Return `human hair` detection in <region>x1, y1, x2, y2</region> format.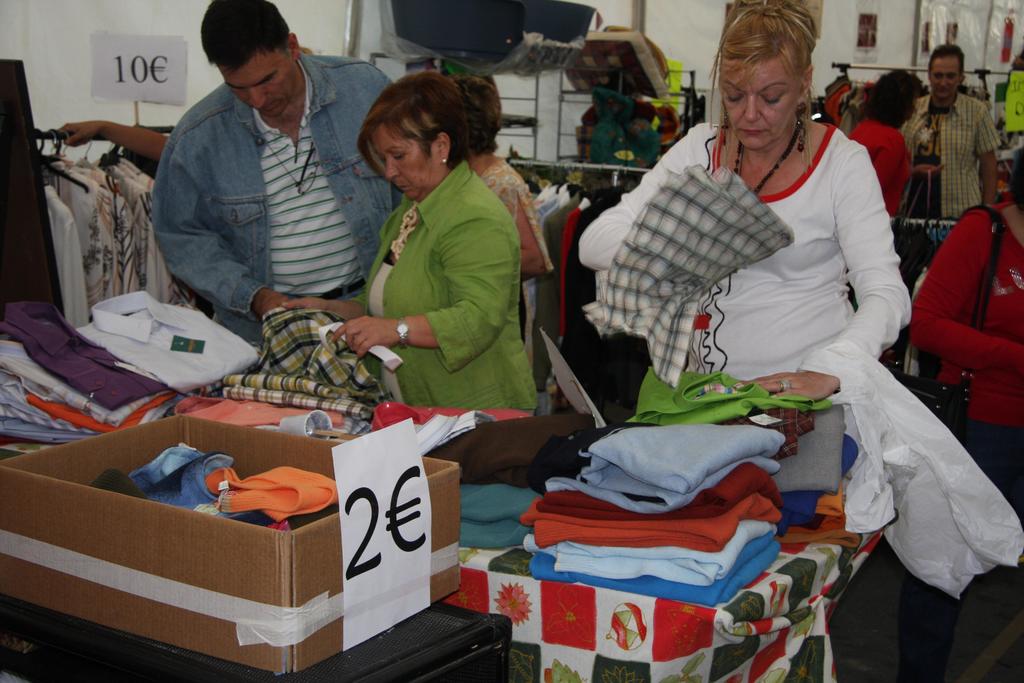
<region>860, 69, 924, 131</region>.
